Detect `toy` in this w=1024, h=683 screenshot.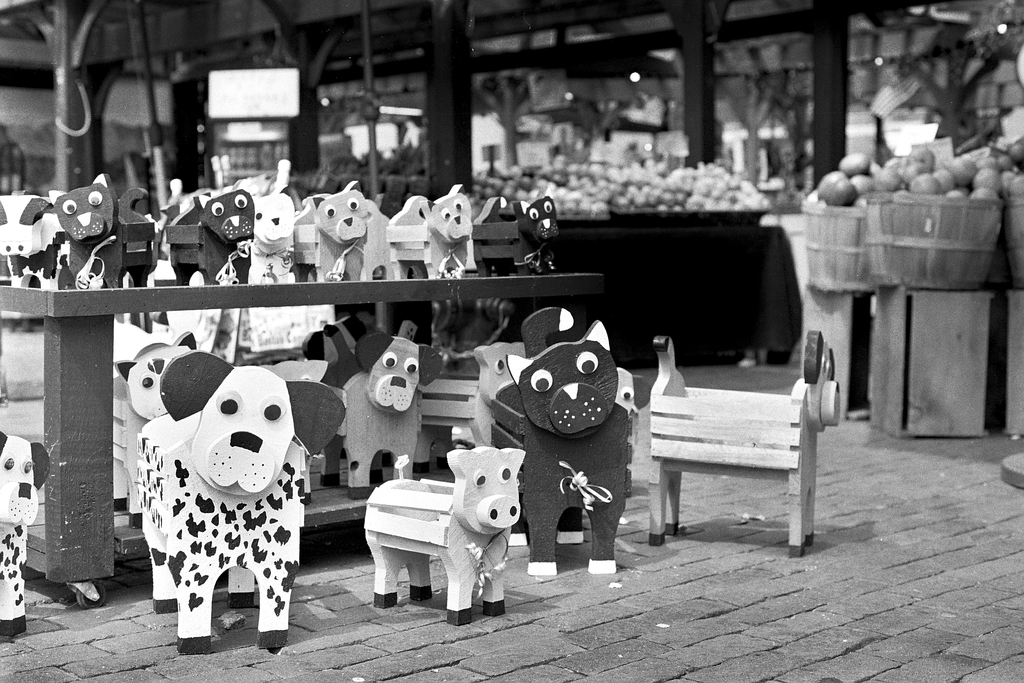
Detection: x1=0 y1=188 x2=58 y2=296.
